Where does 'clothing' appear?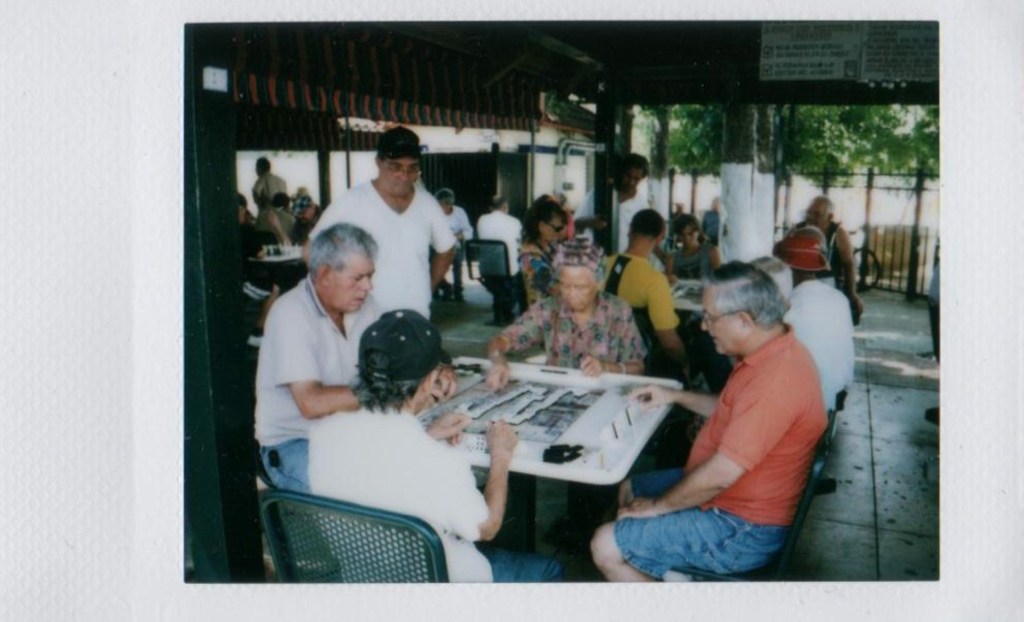
Appears at bbox=(600, 318, 828, 583).
